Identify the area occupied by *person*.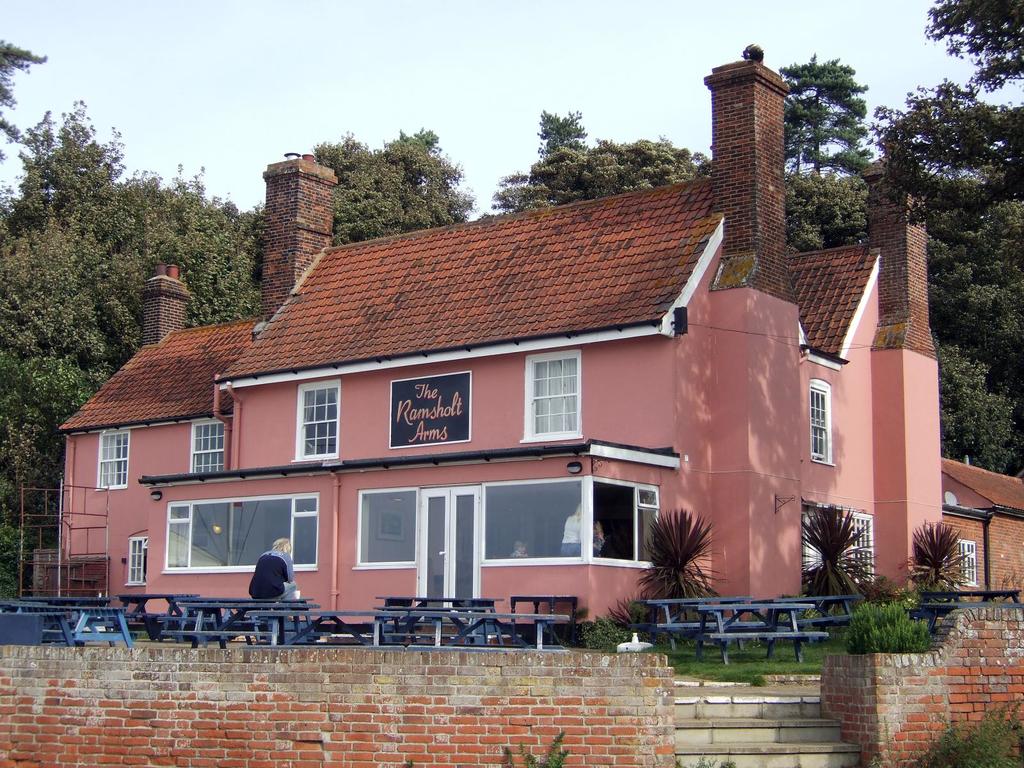
Area: 512,536,531,557.
